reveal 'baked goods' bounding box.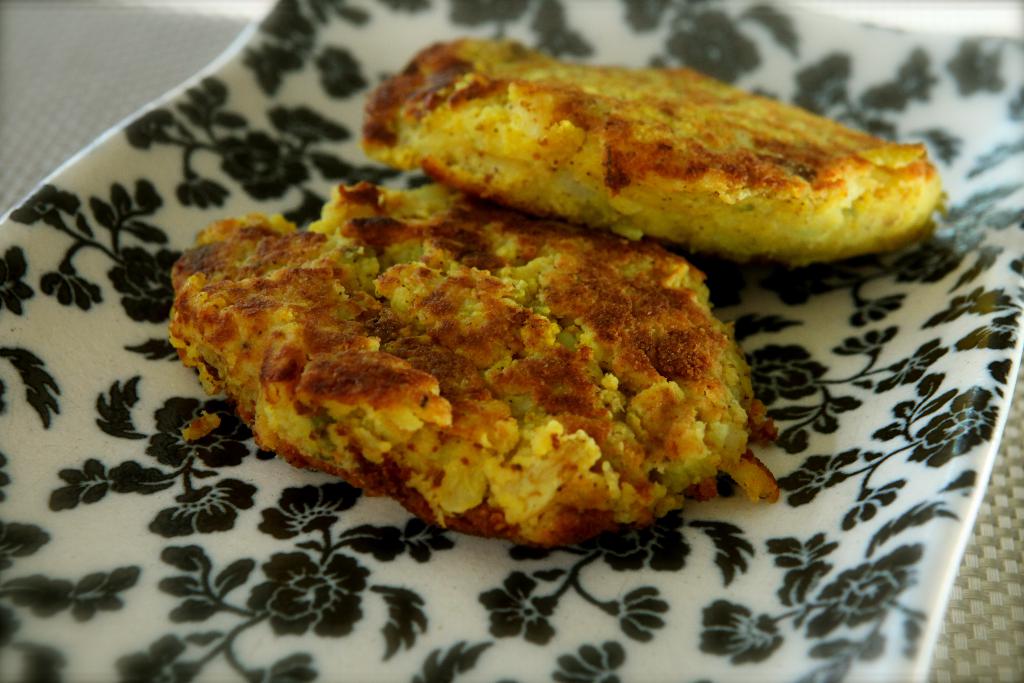
Revealed: 163,178,776,551.
